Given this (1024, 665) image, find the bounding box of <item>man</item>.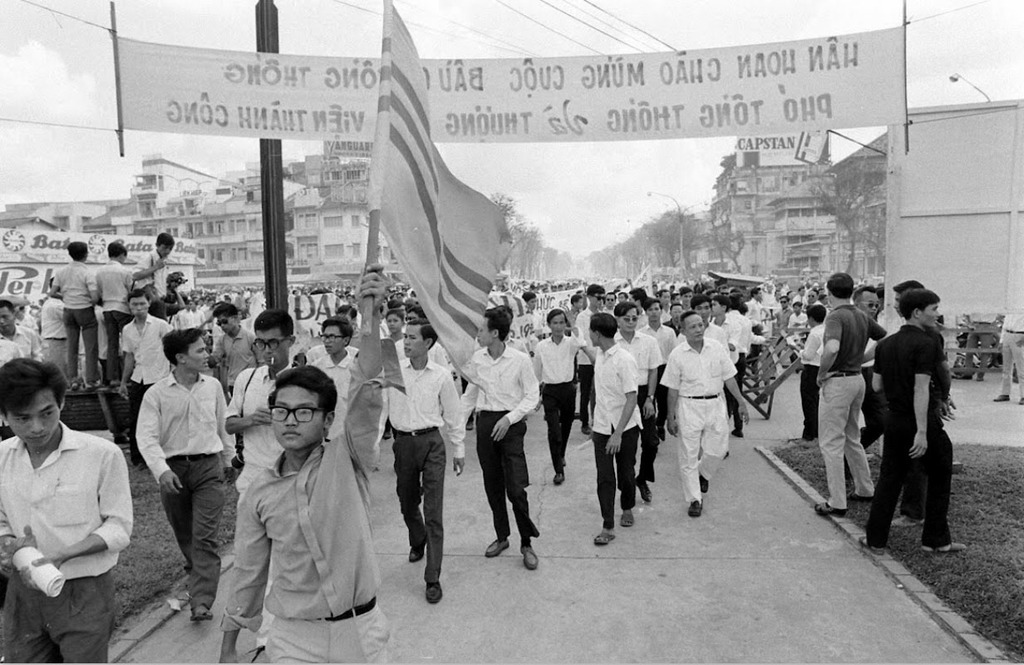
box(138, 331, 237, 623).
